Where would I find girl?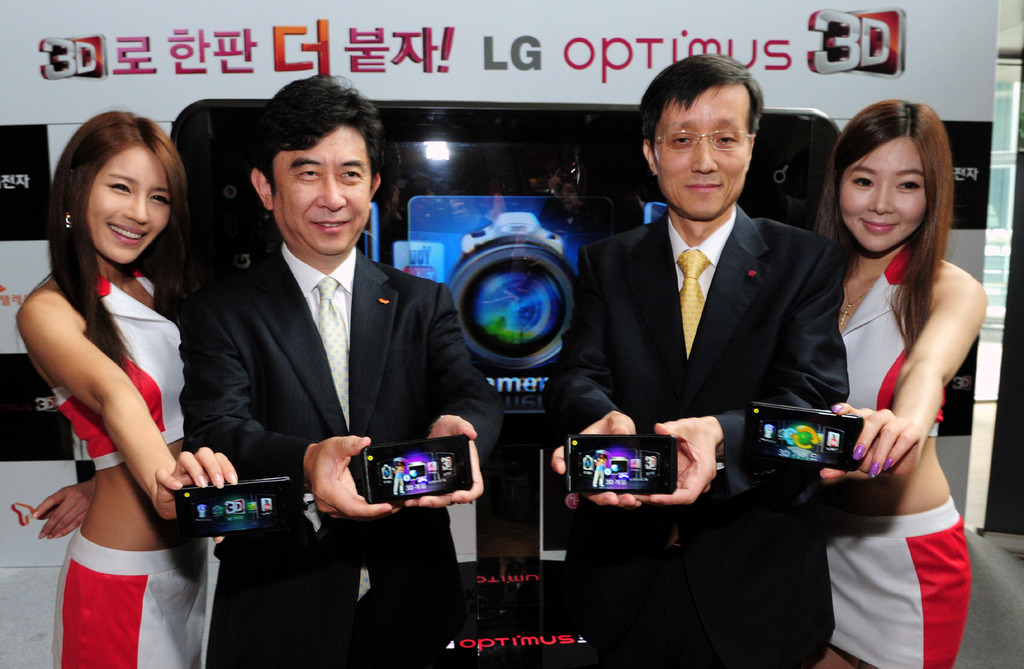
At <region>805, 100, 970, 668</region>.
